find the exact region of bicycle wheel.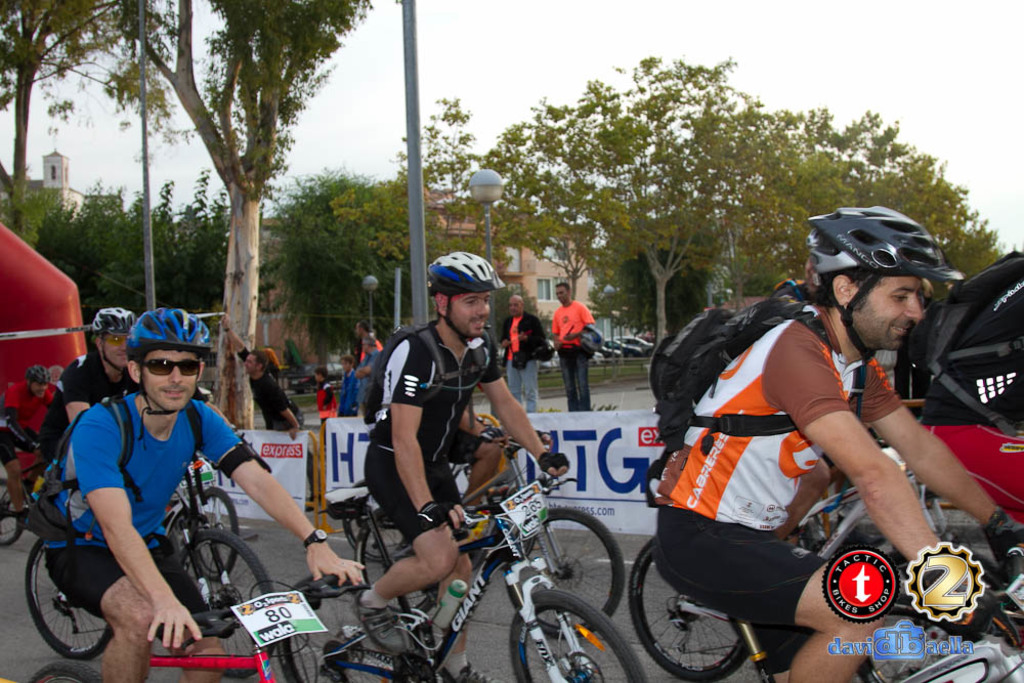
Exact region: l=178, t=529, r=273, b=677.
